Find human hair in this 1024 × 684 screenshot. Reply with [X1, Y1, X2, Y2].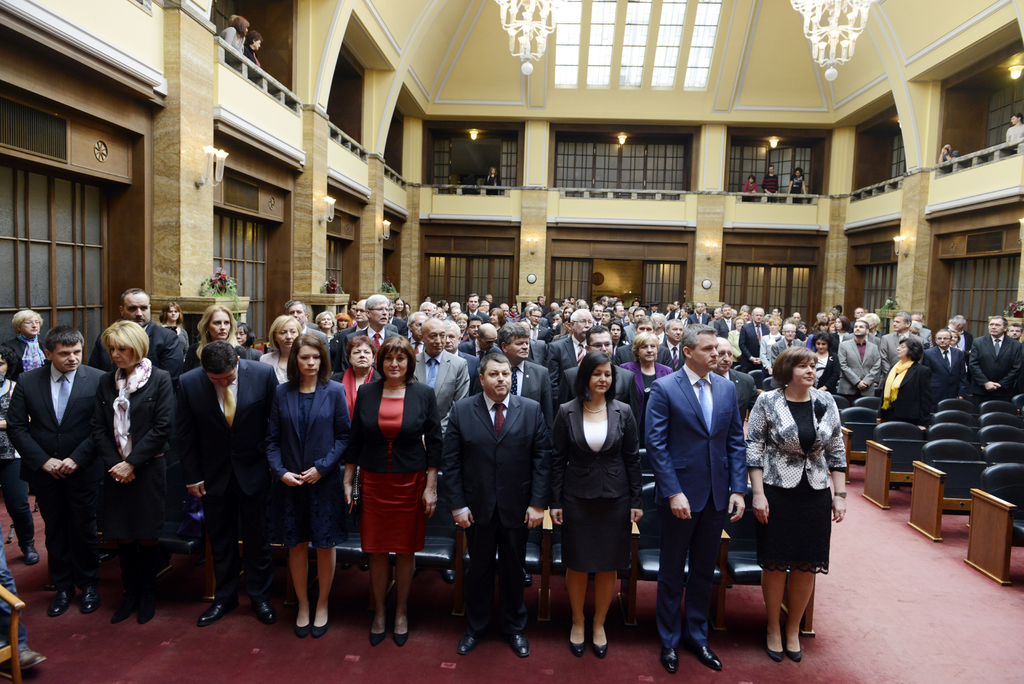
[364, 295, 387, 323].
